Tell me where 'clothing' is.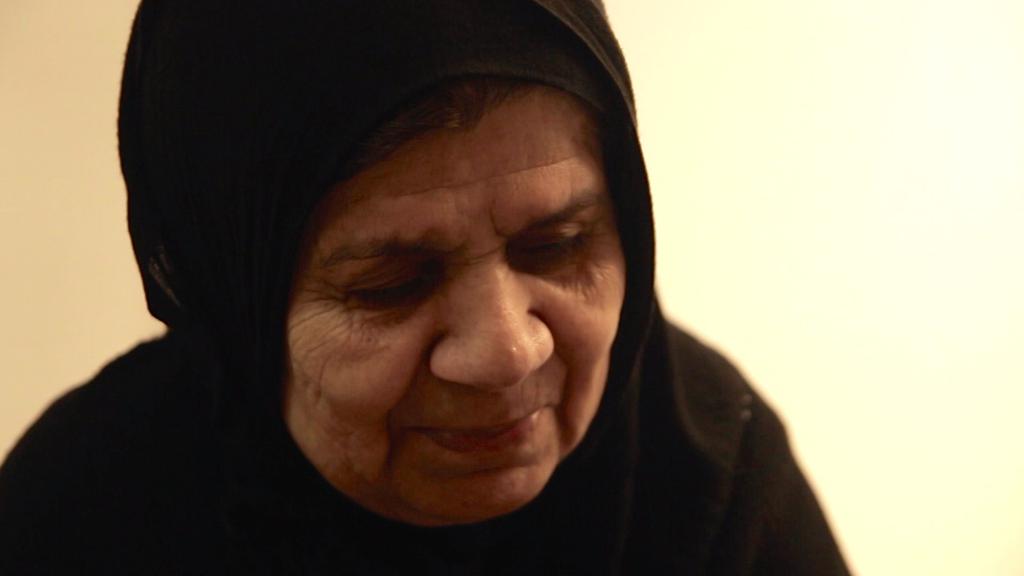
'clothing' is at bbox(10, 0, 850, 575).
